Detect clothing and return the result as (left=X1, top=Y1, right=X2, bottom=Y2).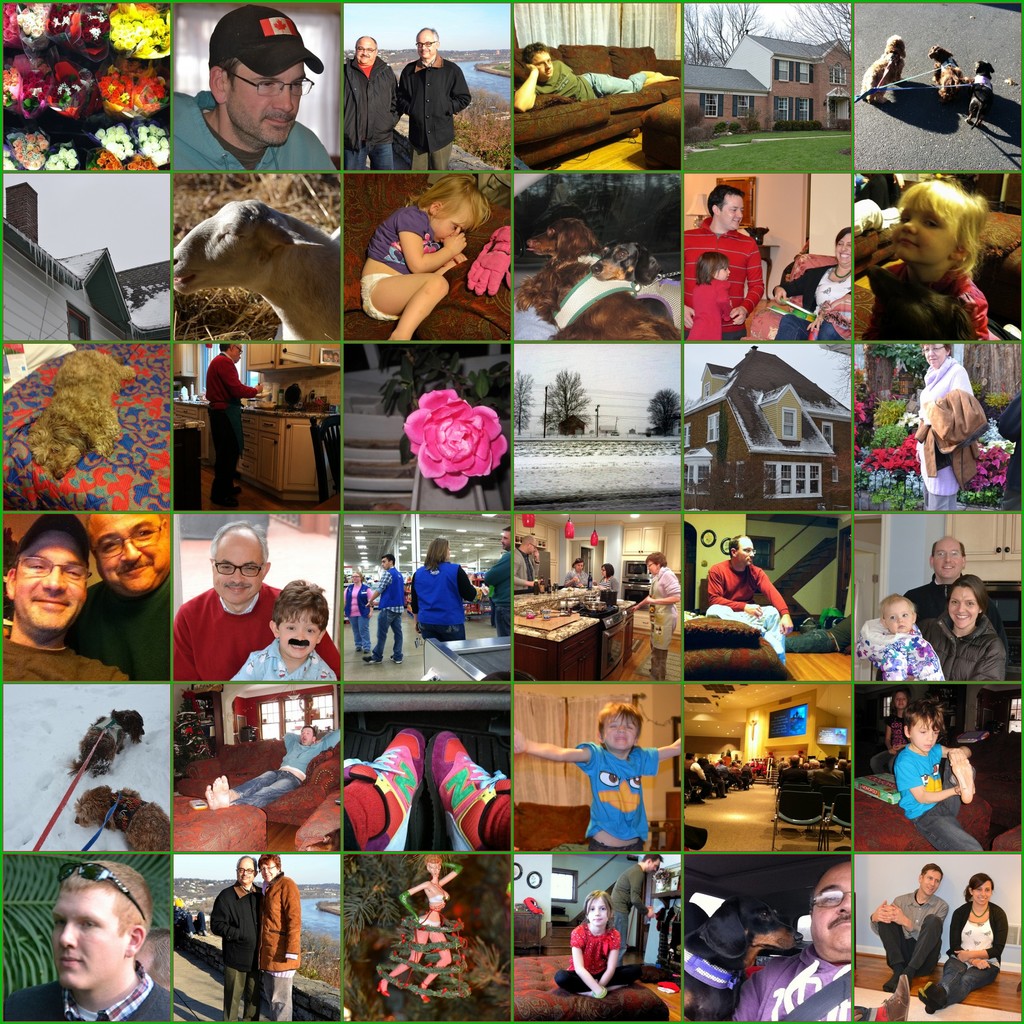
(left=478, top=548, right=511, bottom=623).
